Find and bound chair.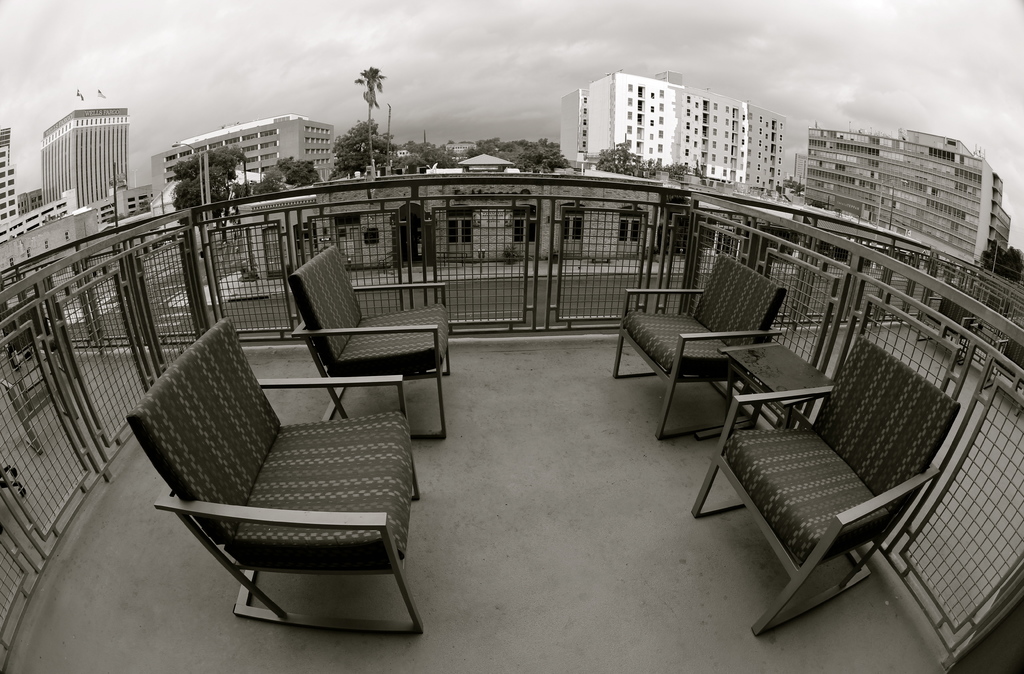
Bound: 120 317 420 646.
